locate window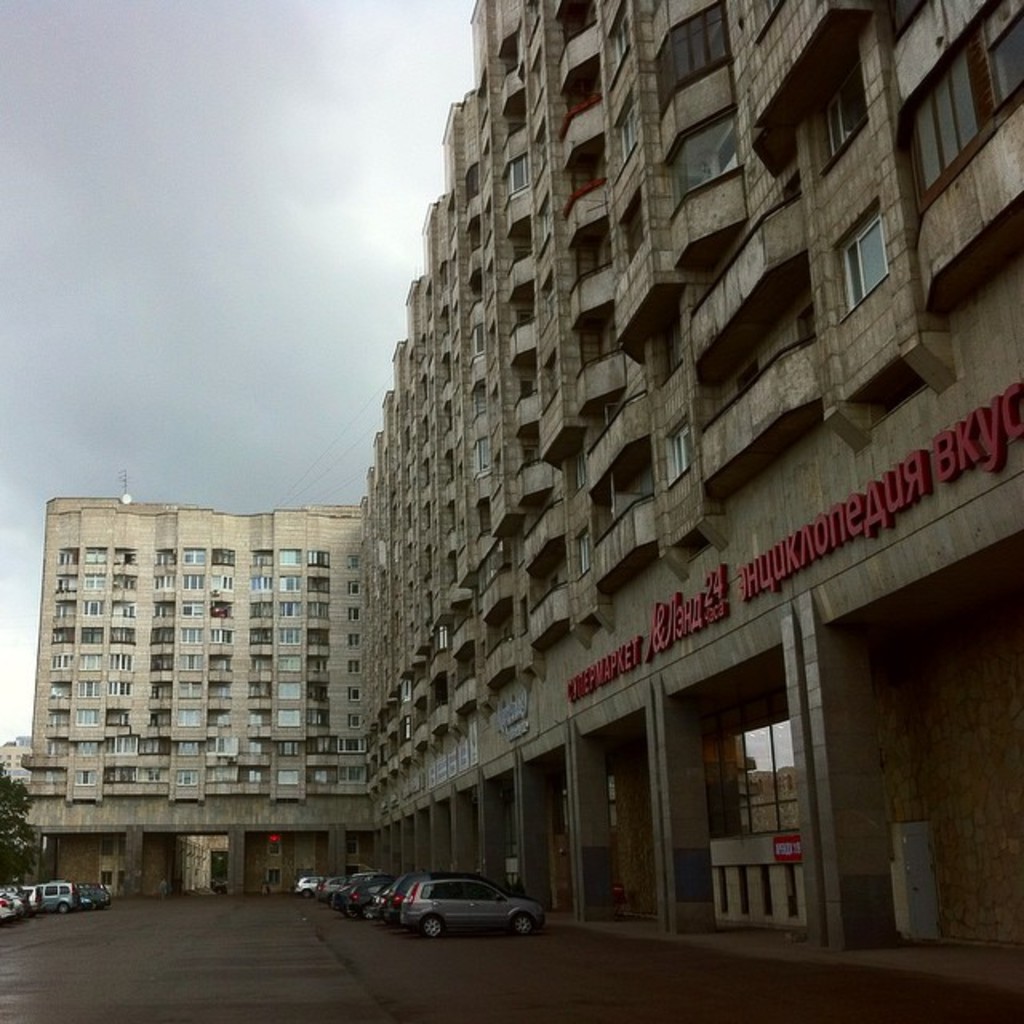
(left=670, top=109, right=728, bottom=214)
